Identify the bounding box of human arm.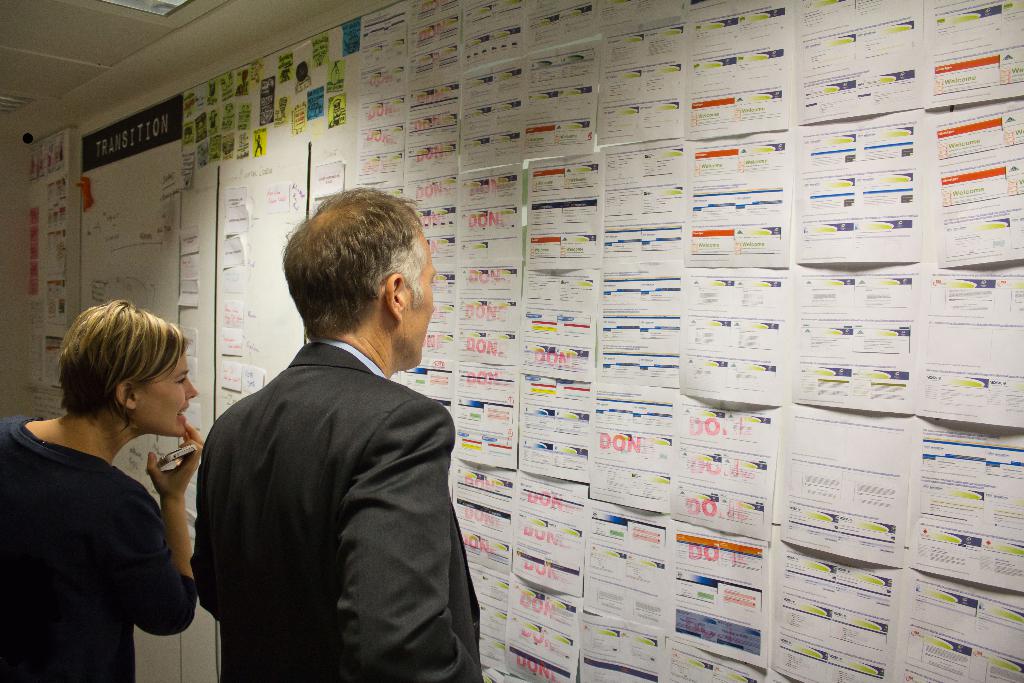
select_region(70, 430, 195, 648).
